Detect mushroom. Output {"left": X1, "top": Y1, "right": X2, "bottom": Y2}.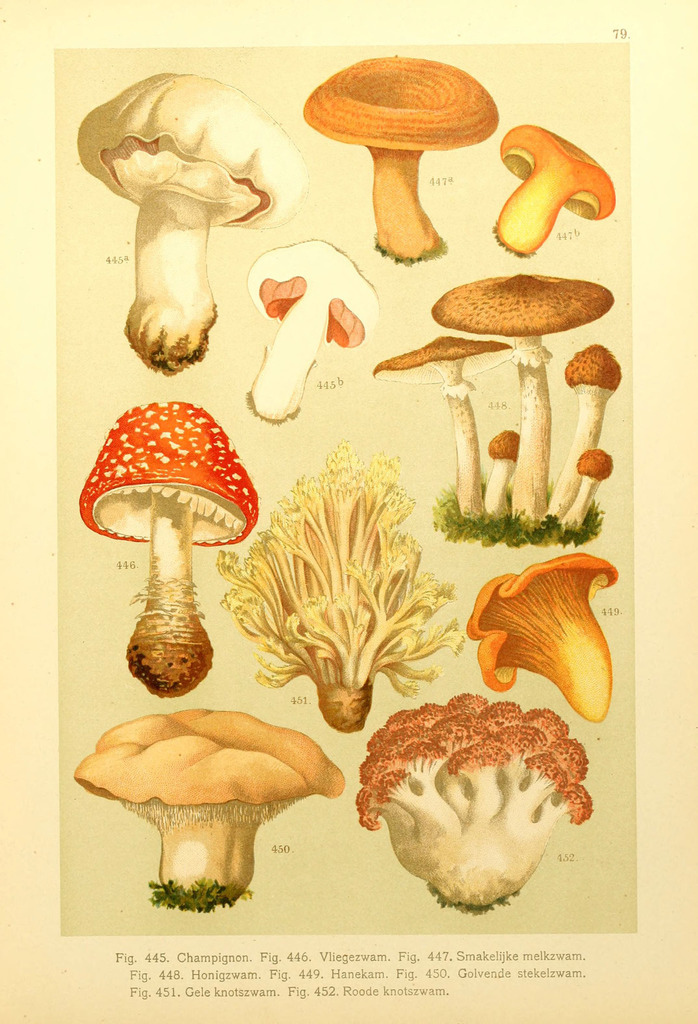
{"left": 488, "top": 125, "right": 617, "bottom": 254}.
